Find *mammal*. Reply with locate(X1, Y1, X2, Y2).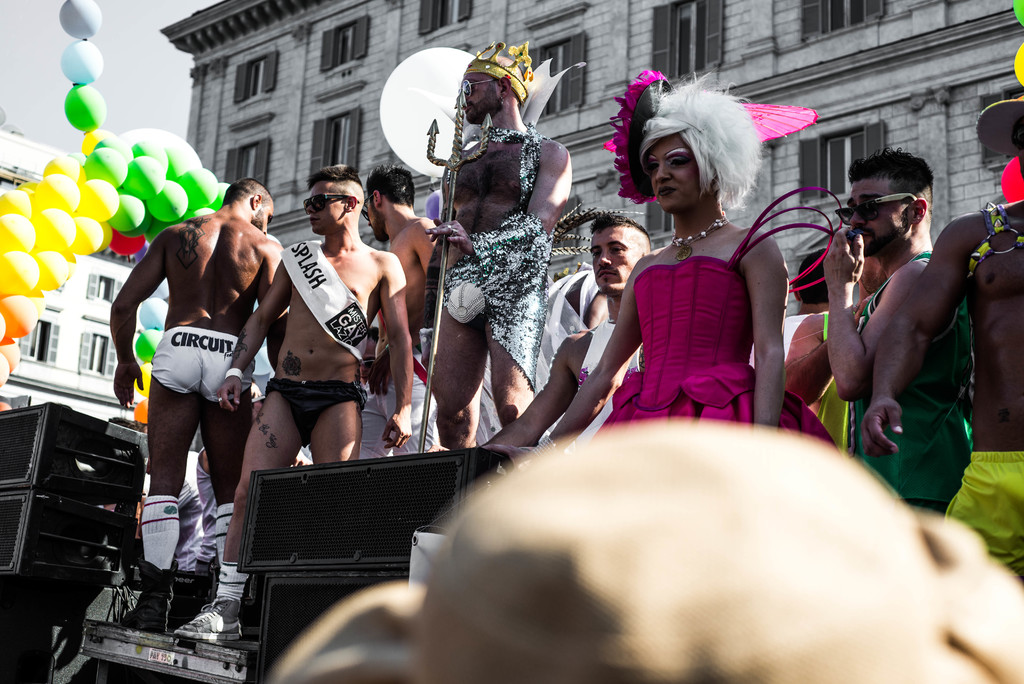
locate(429, 33, 572, 445).
